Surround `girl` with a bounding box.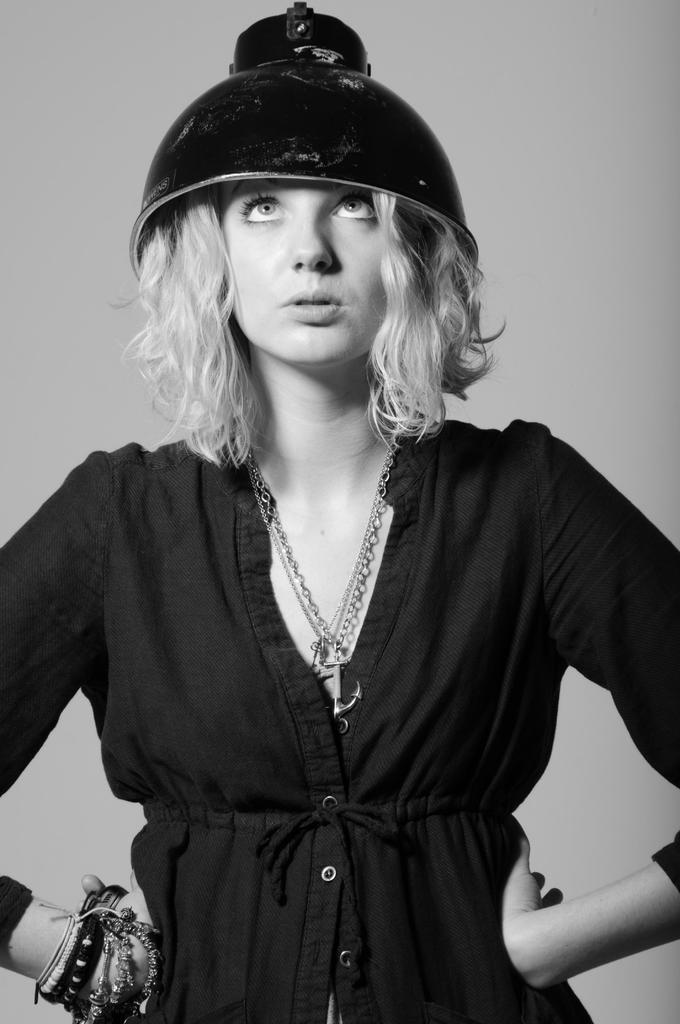
0/7/679/1023.
